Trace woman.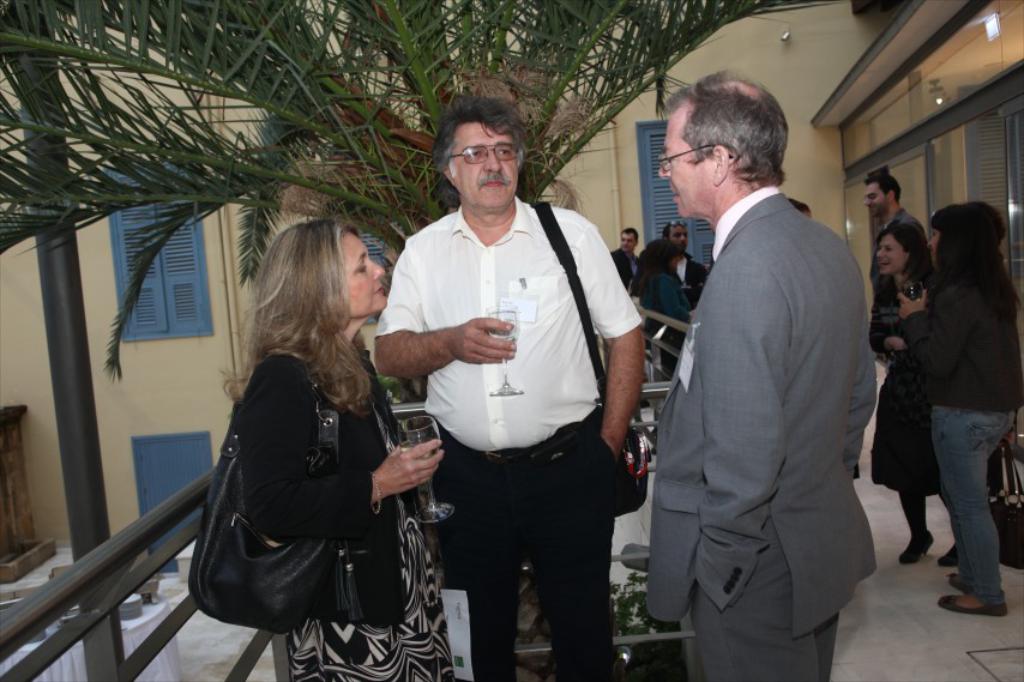
Traced to <box>639,236,695,370</box>.
